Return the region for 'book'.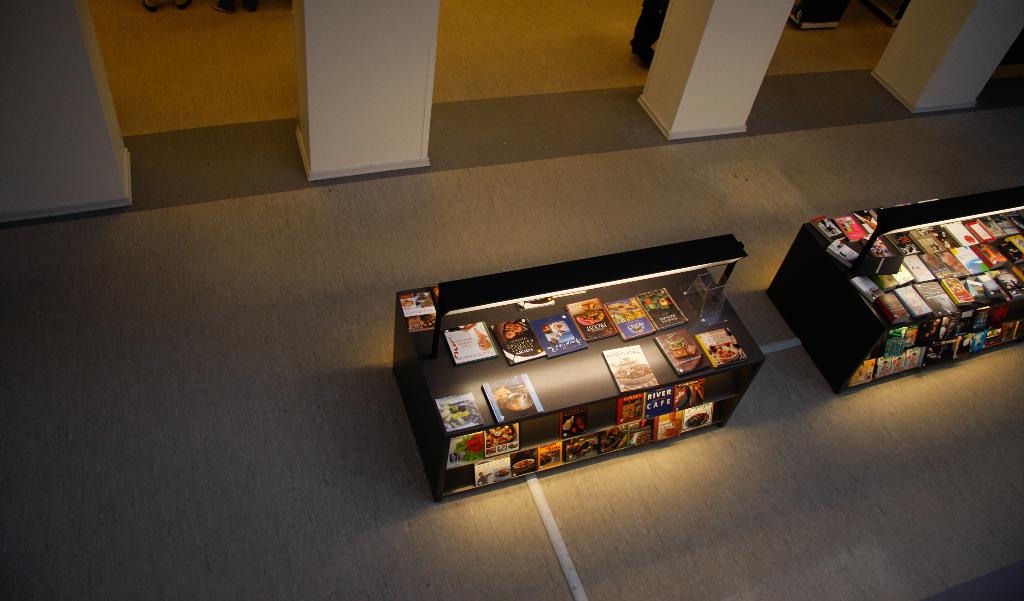
select_region(600, 343, 659, 394).
